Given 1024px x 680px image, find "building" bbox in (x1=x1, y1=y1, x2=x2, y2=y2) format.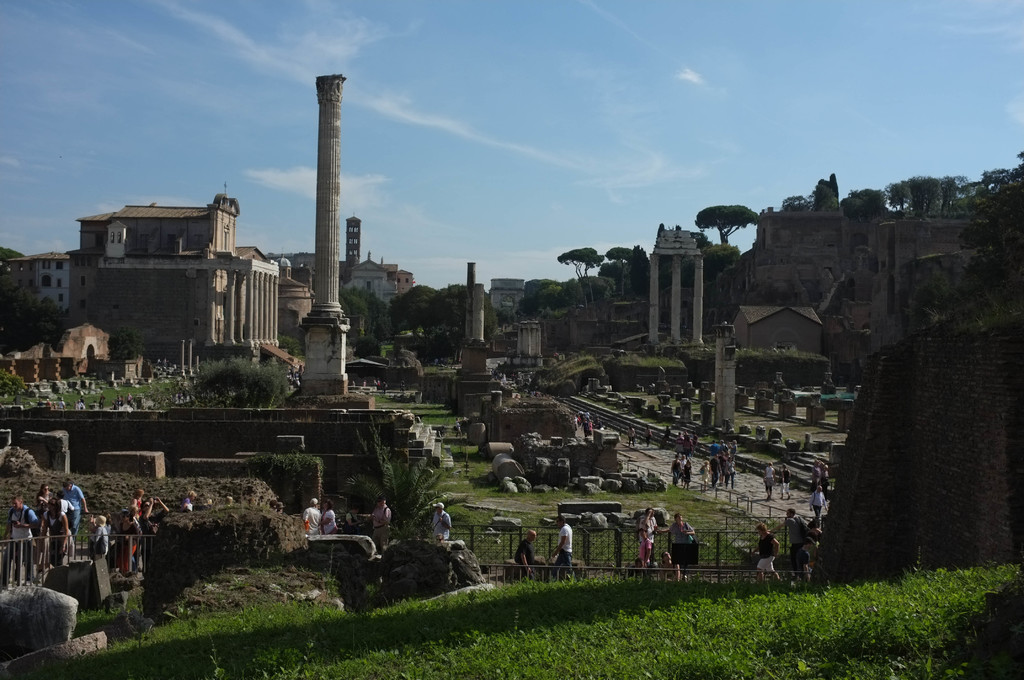
(x1=390, y1=266, x2=417, y2=298).
